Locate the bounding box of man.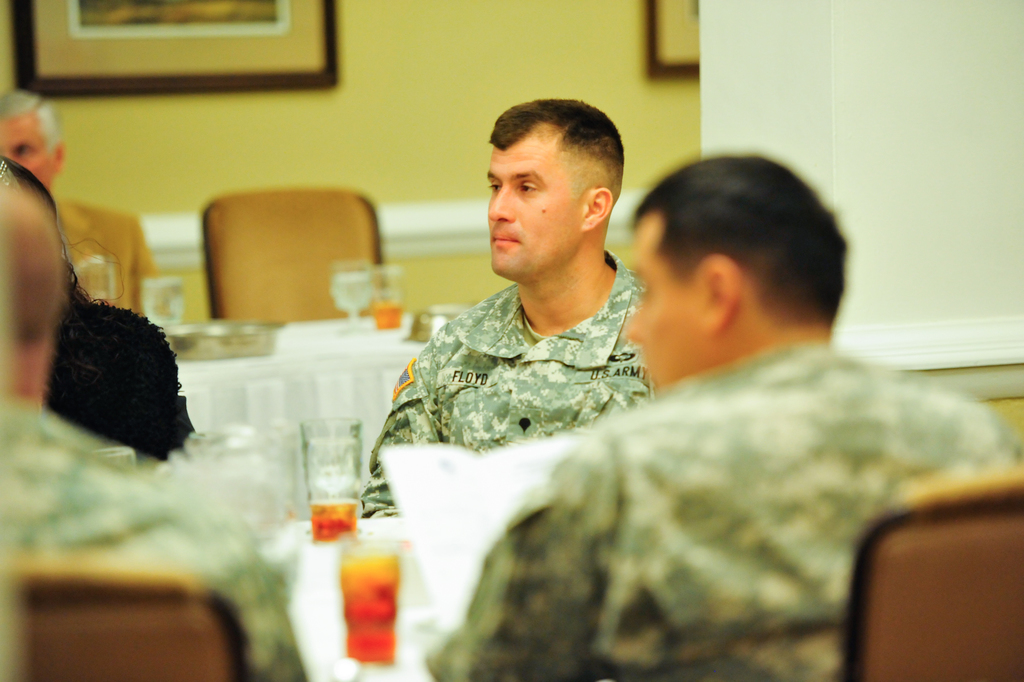
Bounding box: 363,92,653,520.
